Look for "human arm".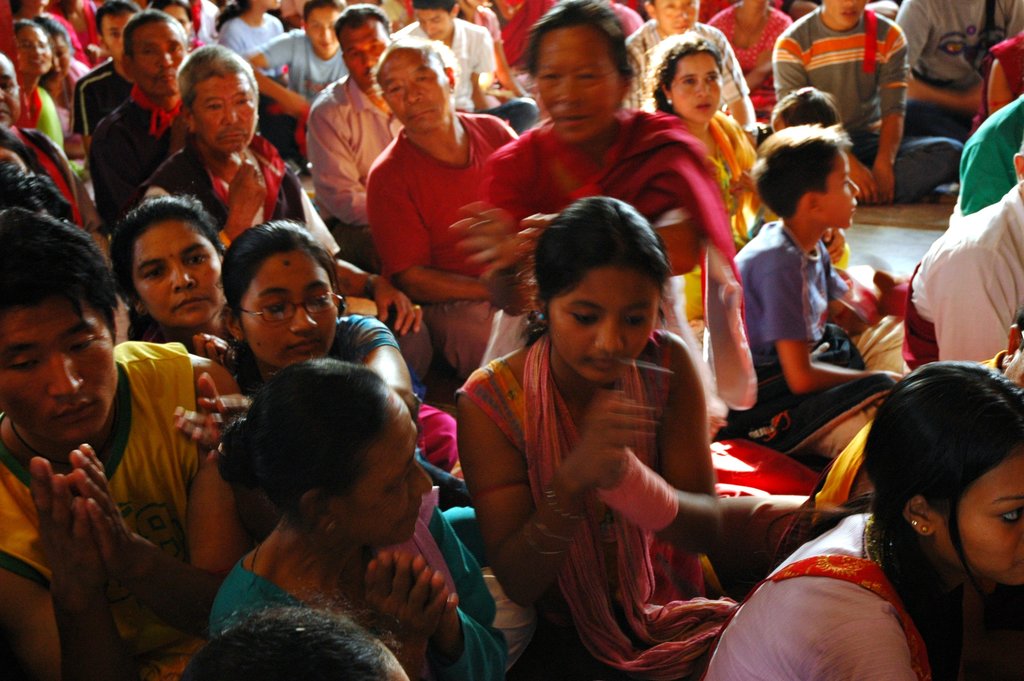
Found: (241,29,309,117).
